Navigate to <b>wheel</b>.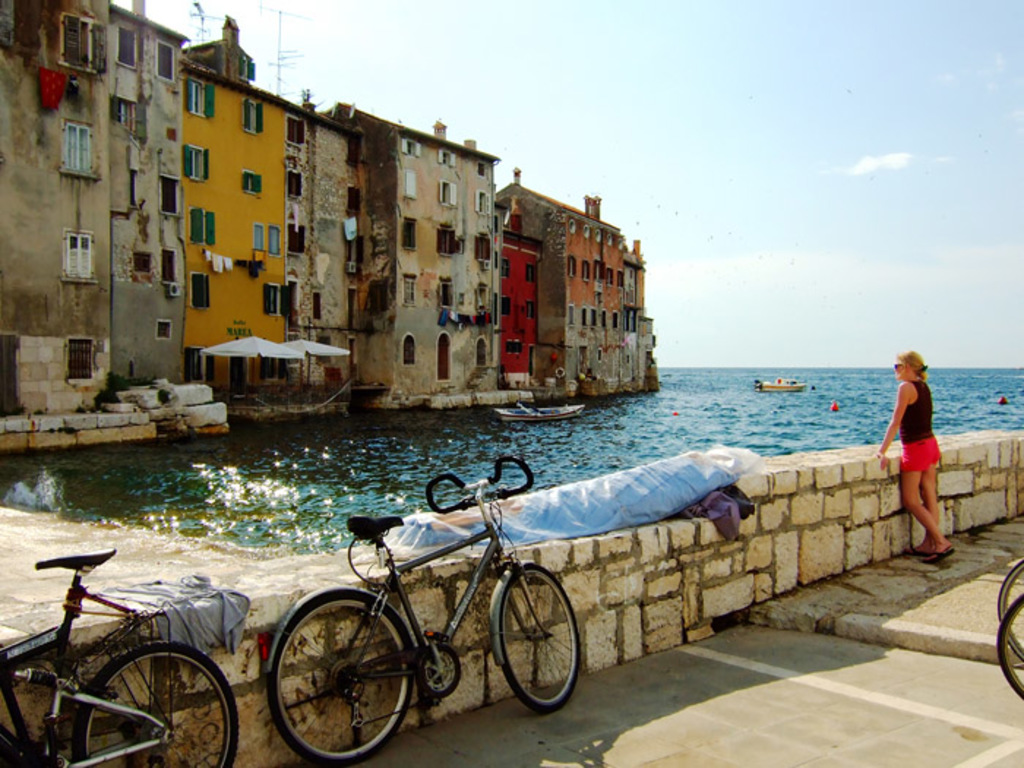
Navigation target: locate(999, 595, 1023, 698).
